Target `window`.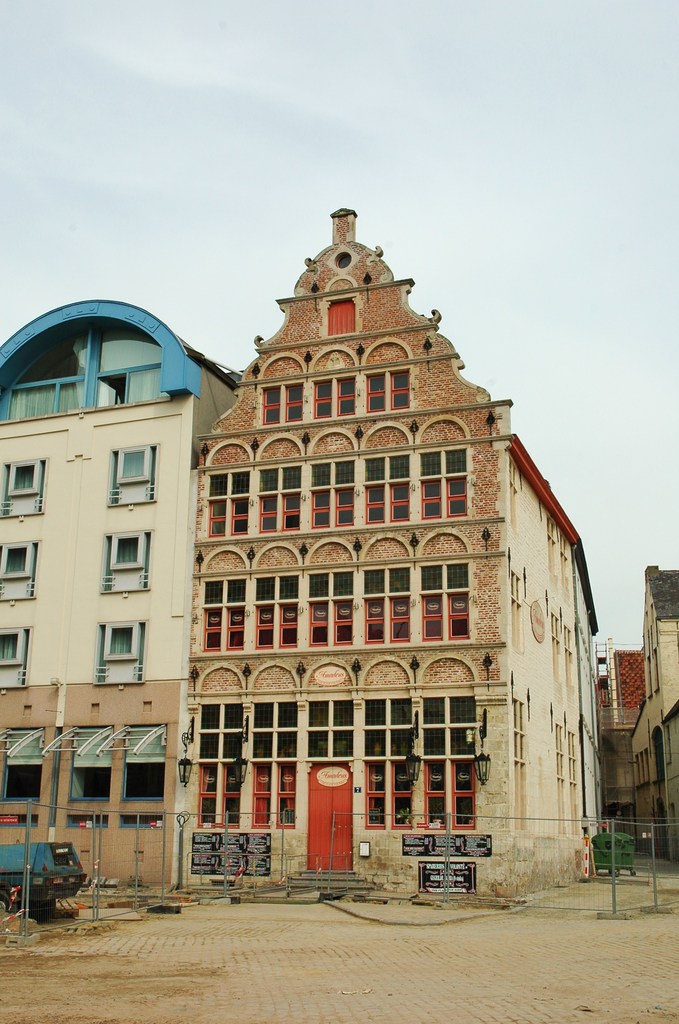
Target region: 197,574,248,653.
